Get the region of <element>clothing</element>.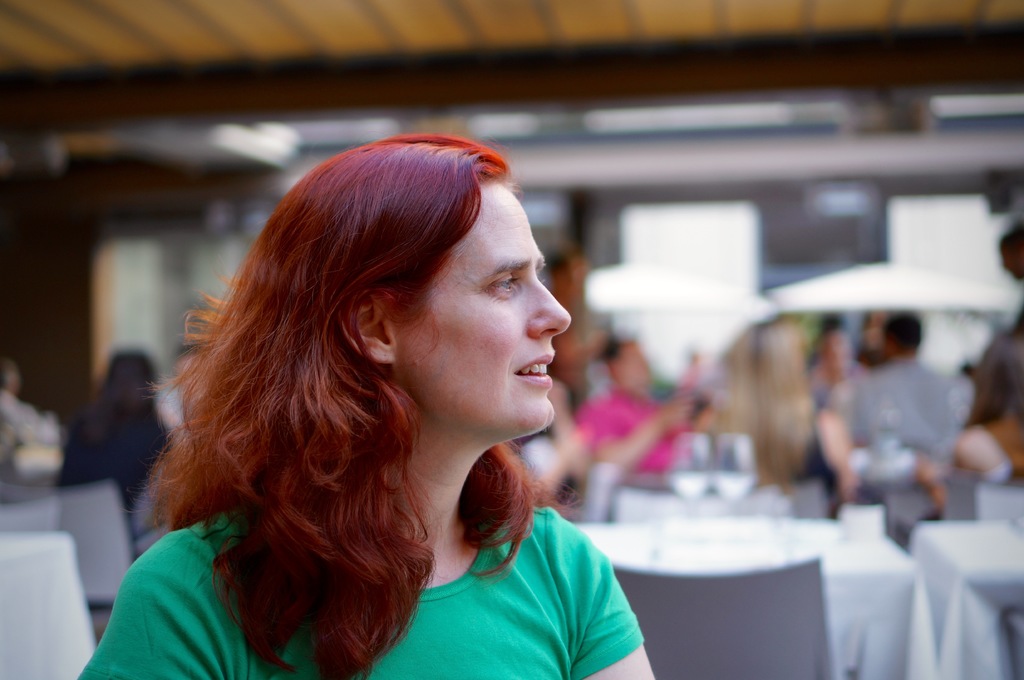
bbox=[829, 358, 948, 534].
